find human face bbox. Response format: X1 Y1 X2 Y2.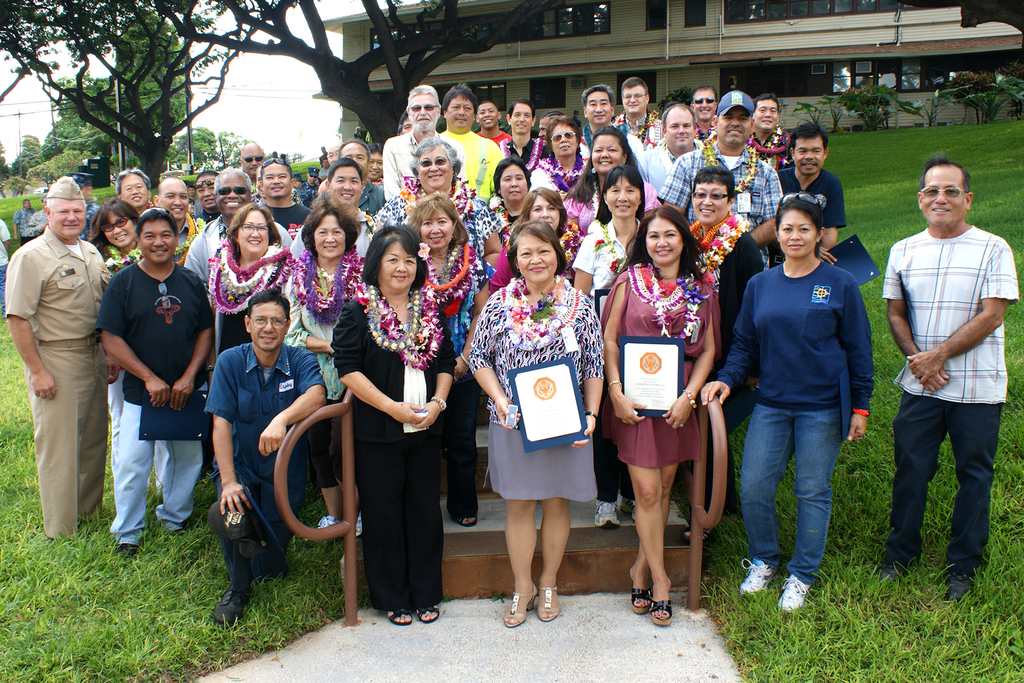
198 174 215 211.
